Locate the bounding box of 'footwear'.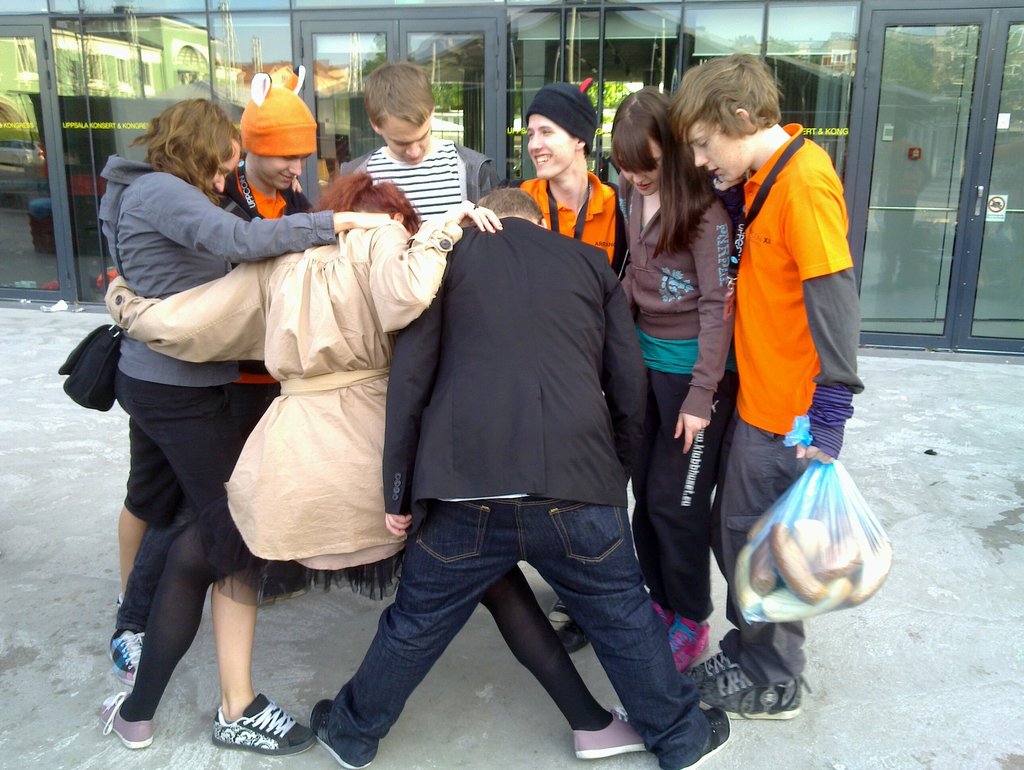
Bounding box: <region>656, 707, 731, 769</region>.
